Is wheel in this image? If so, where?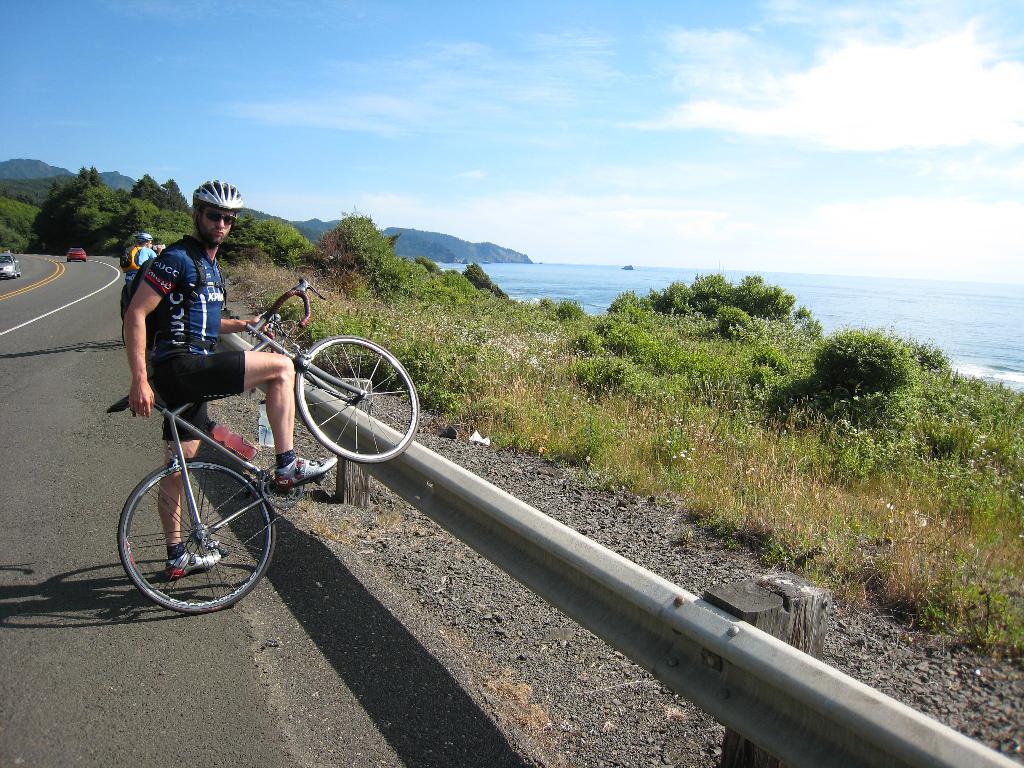
Yes, at rect(260, 461, 309, 512).
